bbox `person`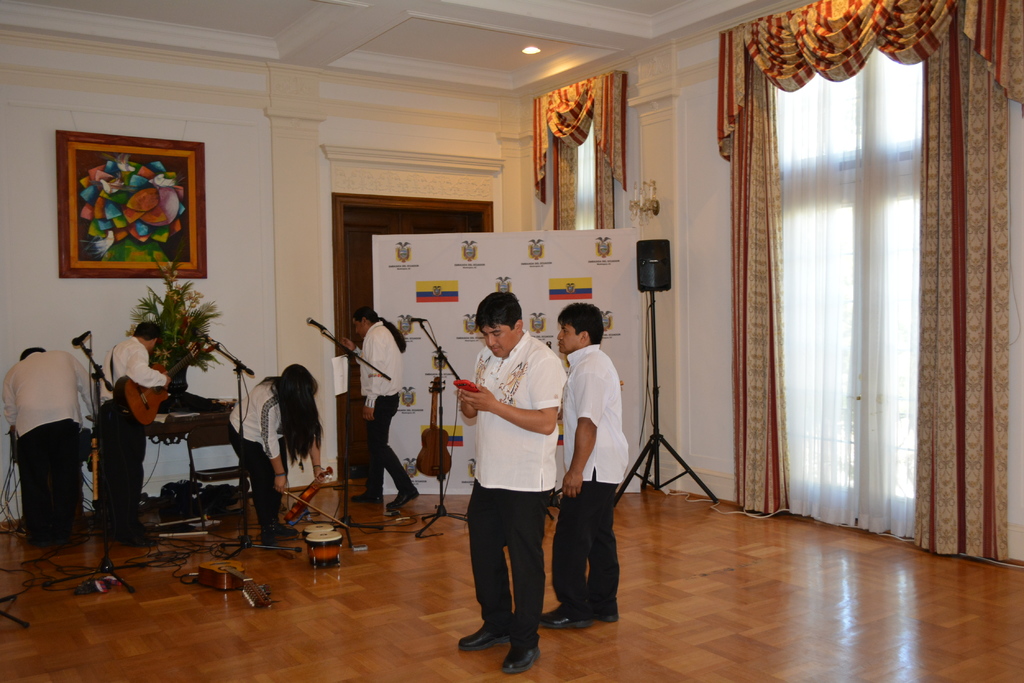
BBox(3, 347, 98, 543)
